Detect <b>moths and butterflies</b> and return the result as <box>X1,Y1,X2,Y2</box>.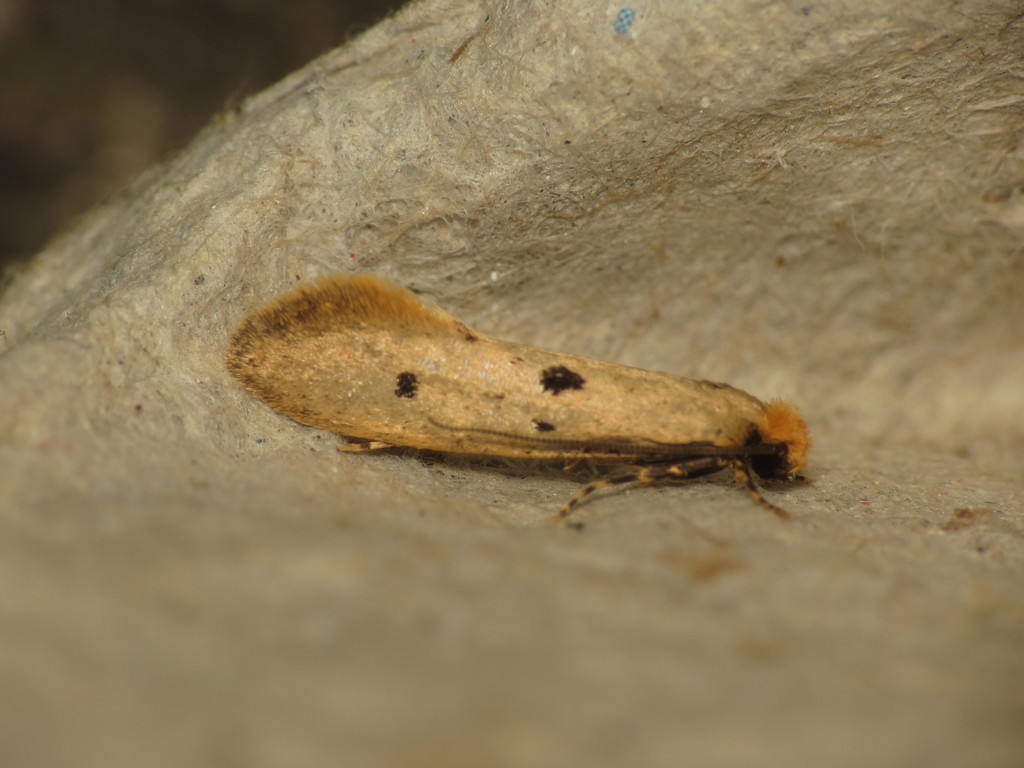
<box>225,272,830,523</box>.
